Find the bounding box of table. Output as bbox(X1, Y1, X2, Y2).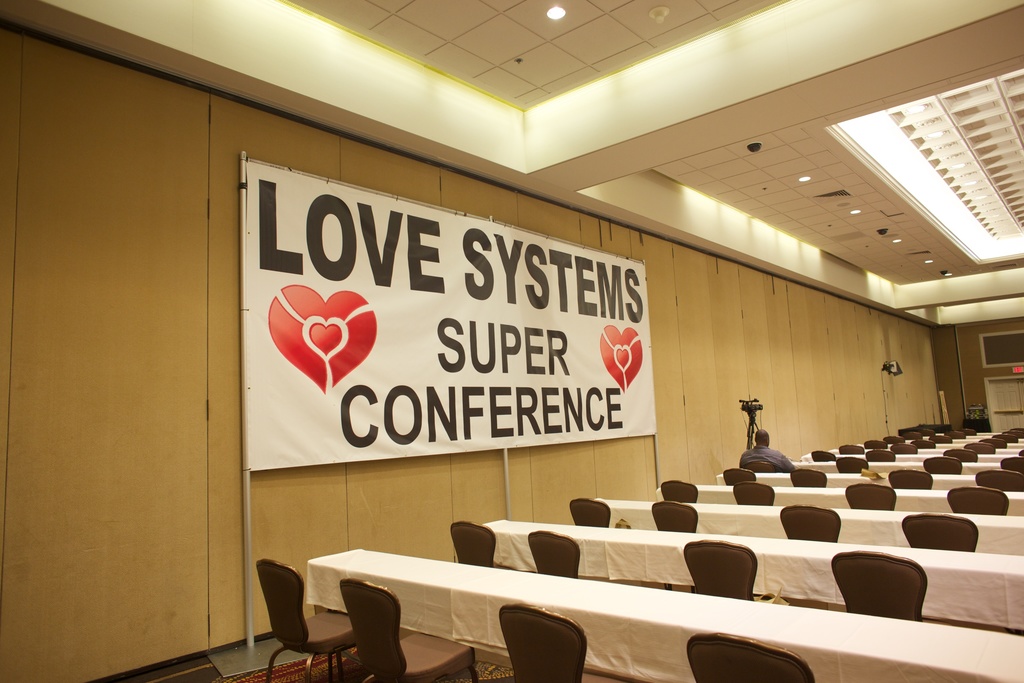
bbox(593, 494, 1023, 552).
